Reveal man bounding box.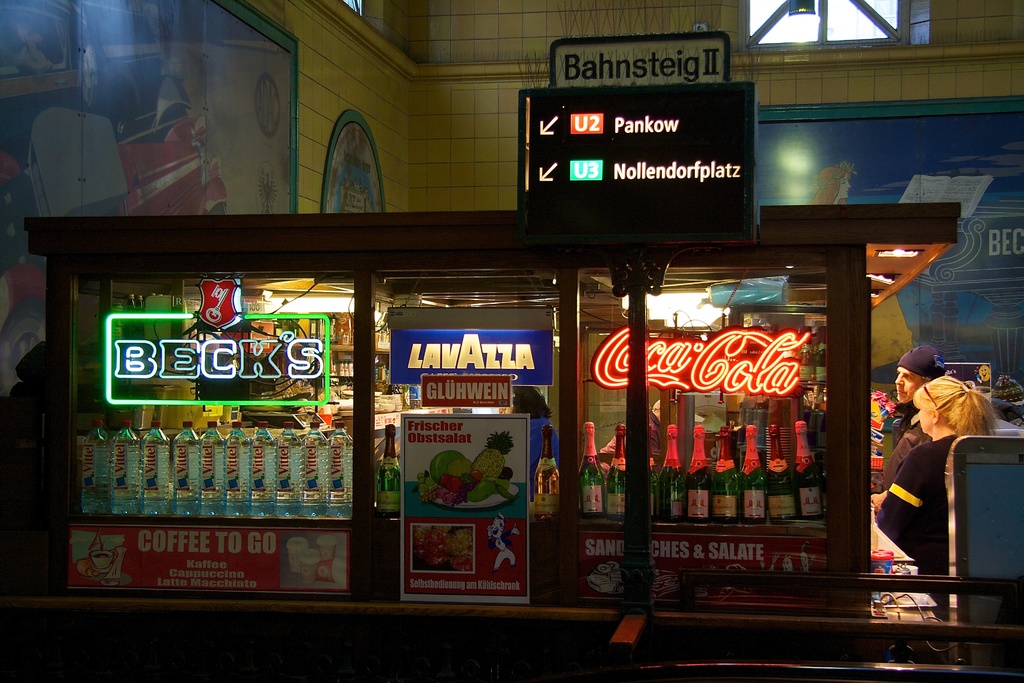
Revealed: [870,345,943,514].
